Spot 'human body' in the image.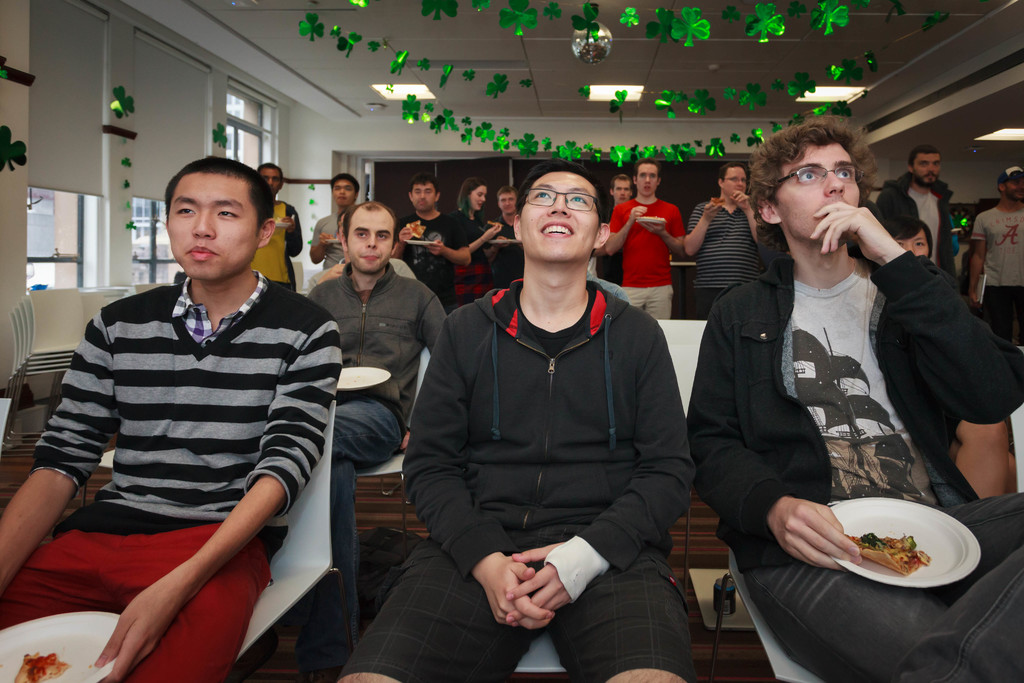
'human body' found at crop(30, 122, 344, 682).
